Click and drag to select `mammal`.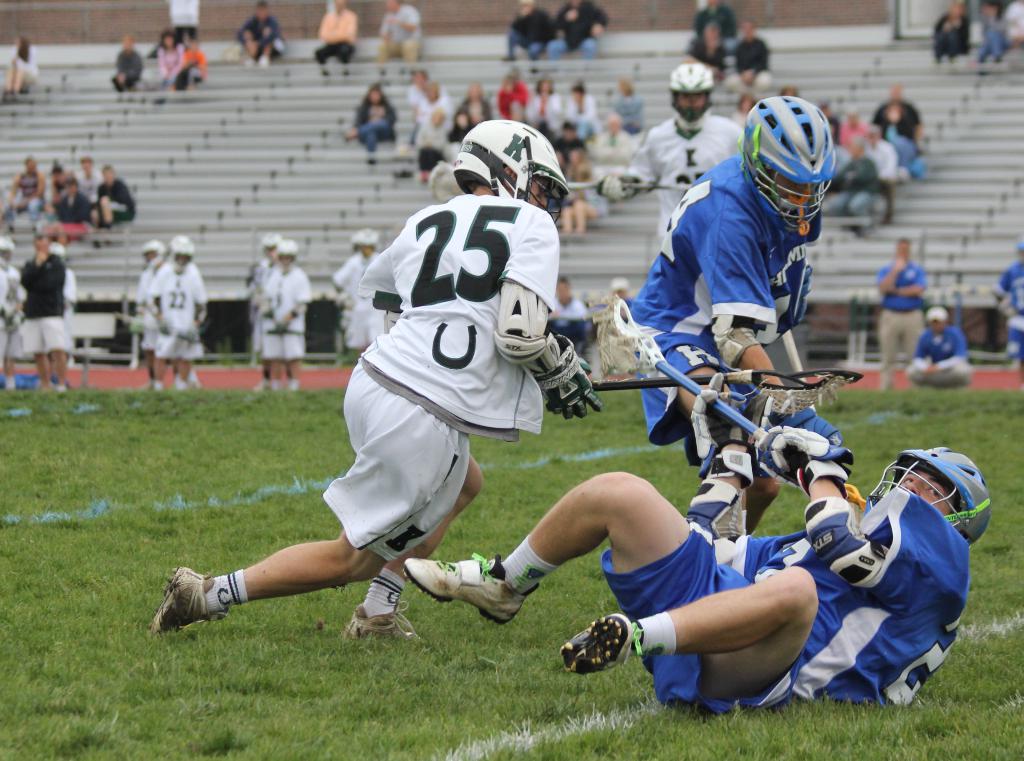
Selection: <region>185, 35, 209, 80</region>.
